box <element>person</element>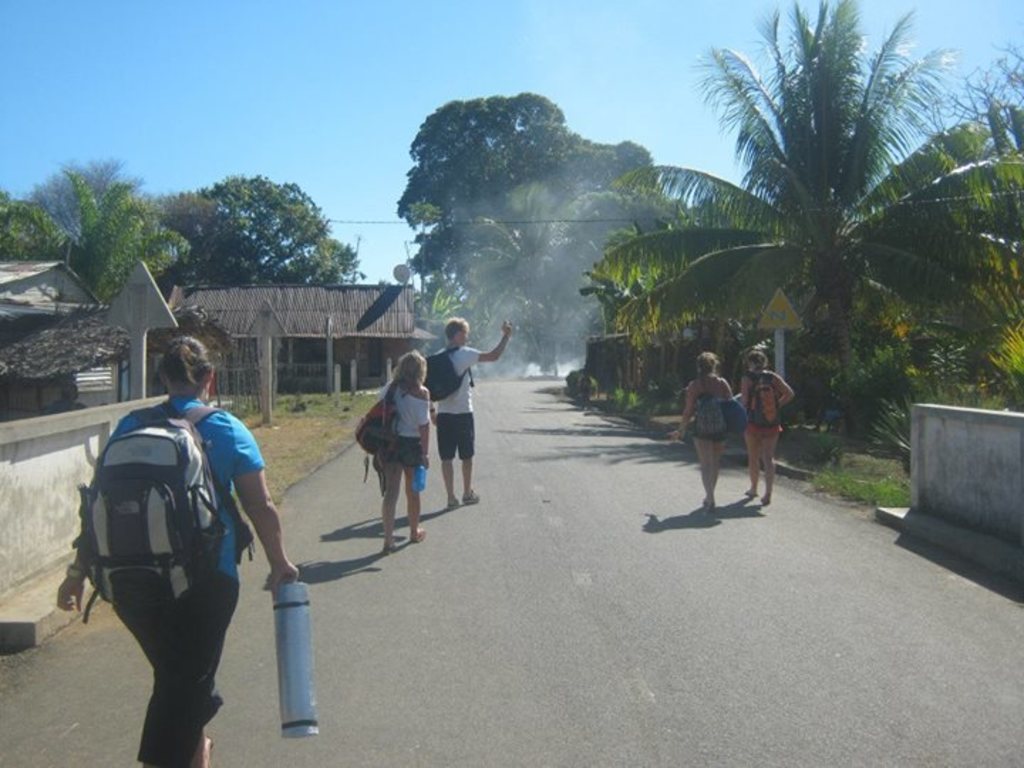
370:353:444:556
